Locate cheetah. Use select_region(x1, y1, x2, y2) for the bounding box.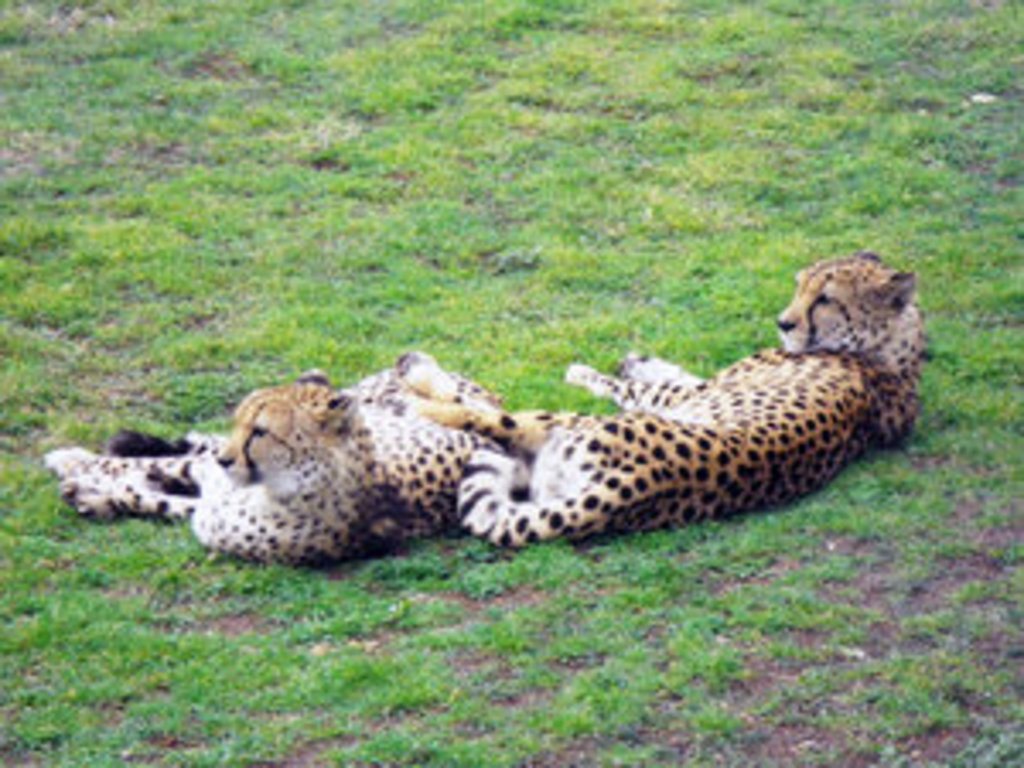
select_region(51, 362, 495, 567).
